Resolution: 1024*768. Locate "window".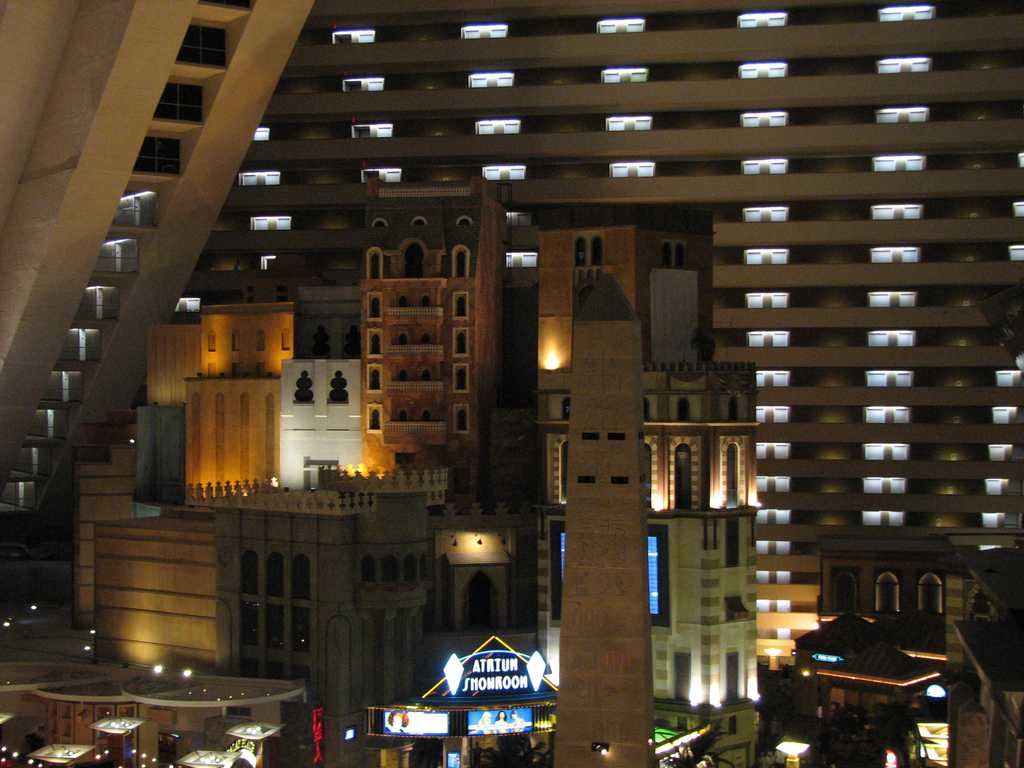
box(290, 609, 310, 657).
